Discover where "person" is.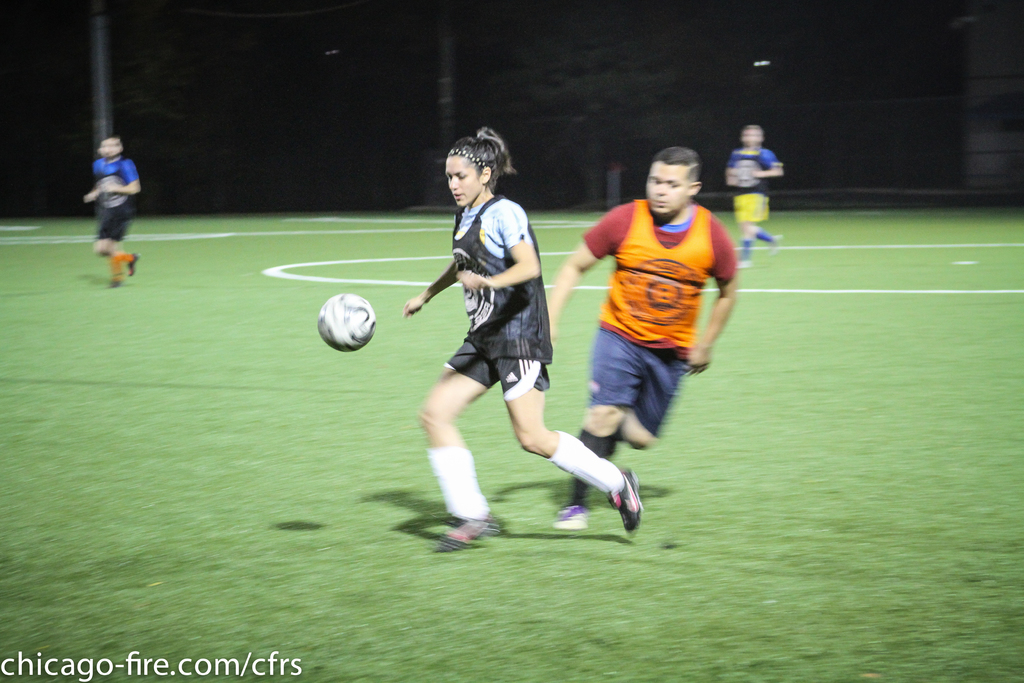
Discovered at <box>719,121,794,270</box>.
